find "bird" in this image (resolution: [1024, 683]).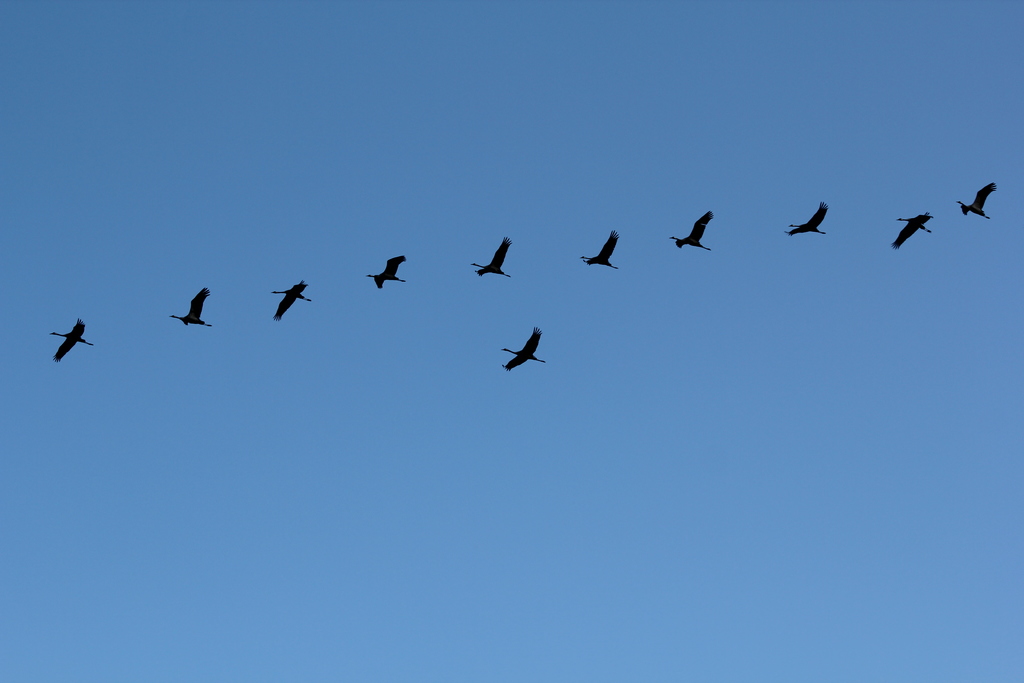
x1=958 y1=183 x2=998 y2=218.
